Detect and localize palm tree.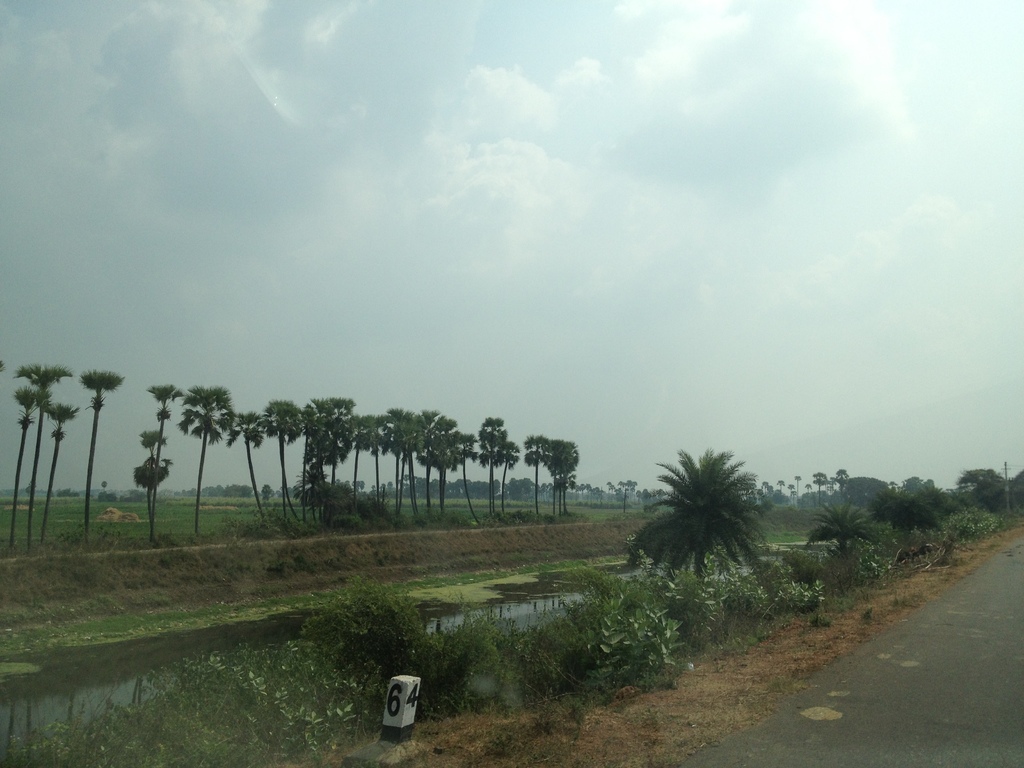
Localized at [179, 382, 234, 546].
